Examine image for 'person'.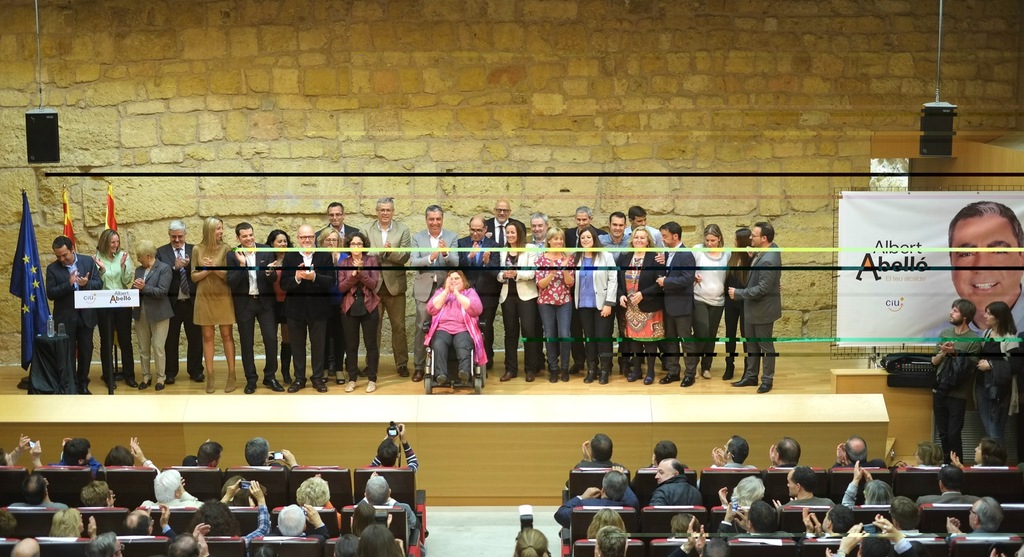
Examination result: (573, 236, 608, 375).
